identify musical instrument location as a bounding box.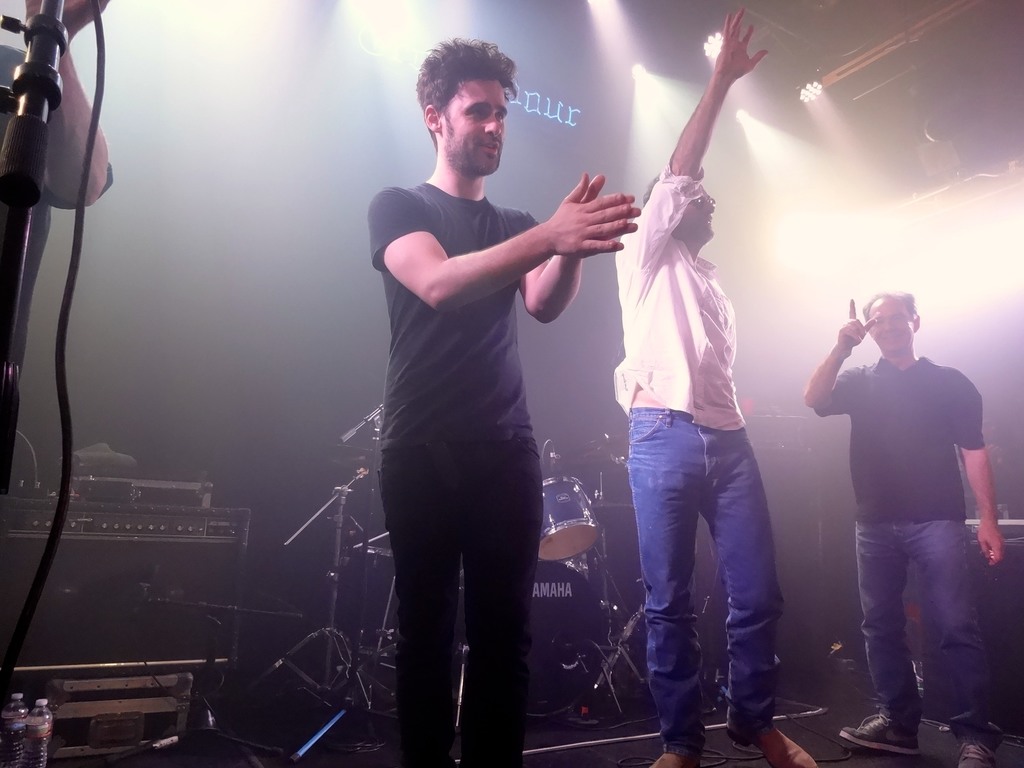
[left=461, top=553, right=628, bottom=730].
